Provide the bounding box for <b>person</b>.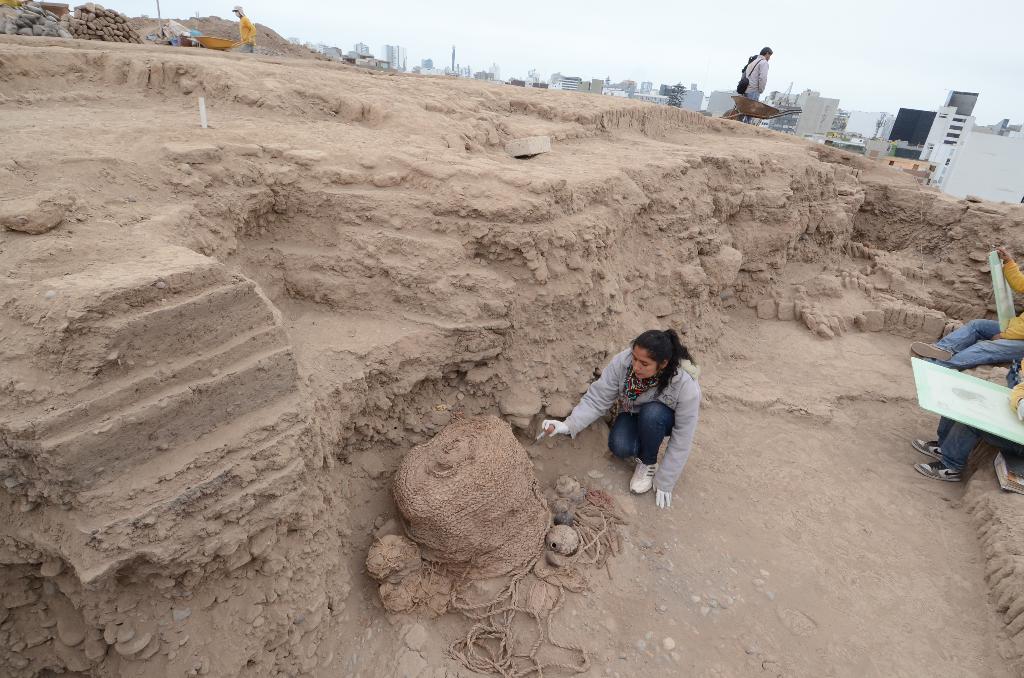
x1=738, y1=46, x2=774, y2=121.
